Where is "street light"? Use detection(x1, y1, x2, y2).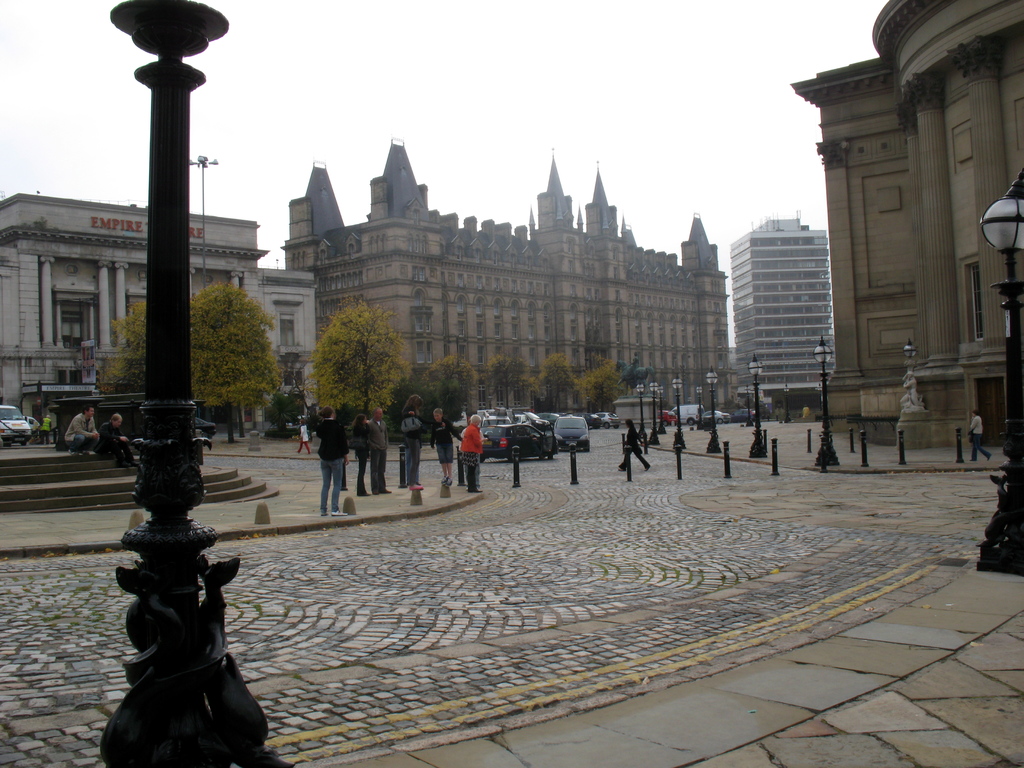
detection(668, 374, 689, 451).
